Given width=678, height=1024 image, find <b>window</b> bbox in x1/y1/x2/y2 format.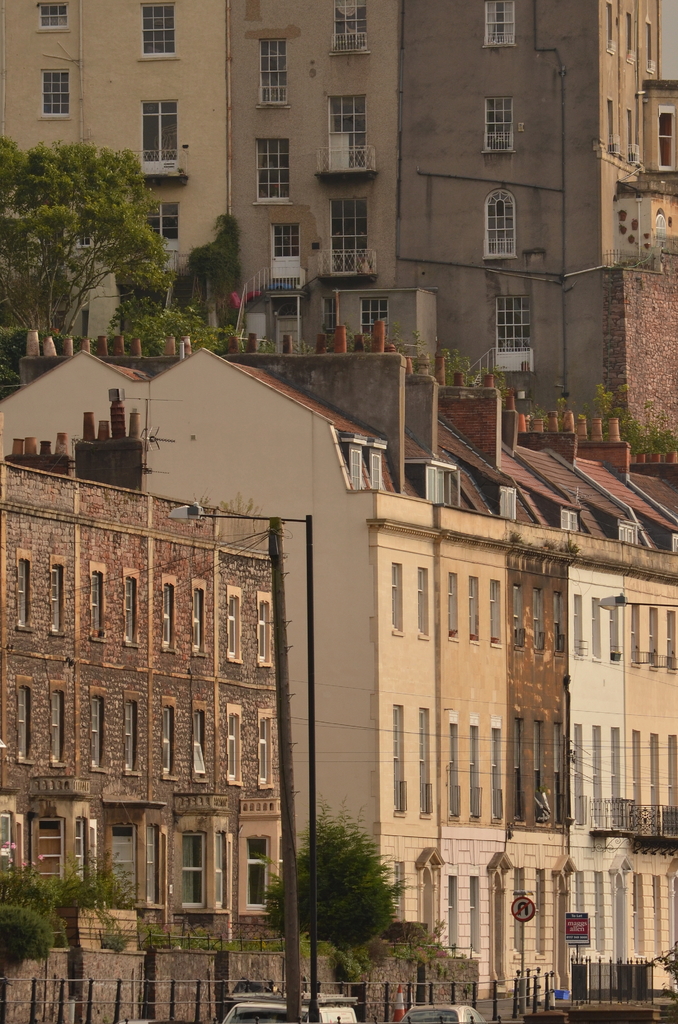
449/712/462/821.
